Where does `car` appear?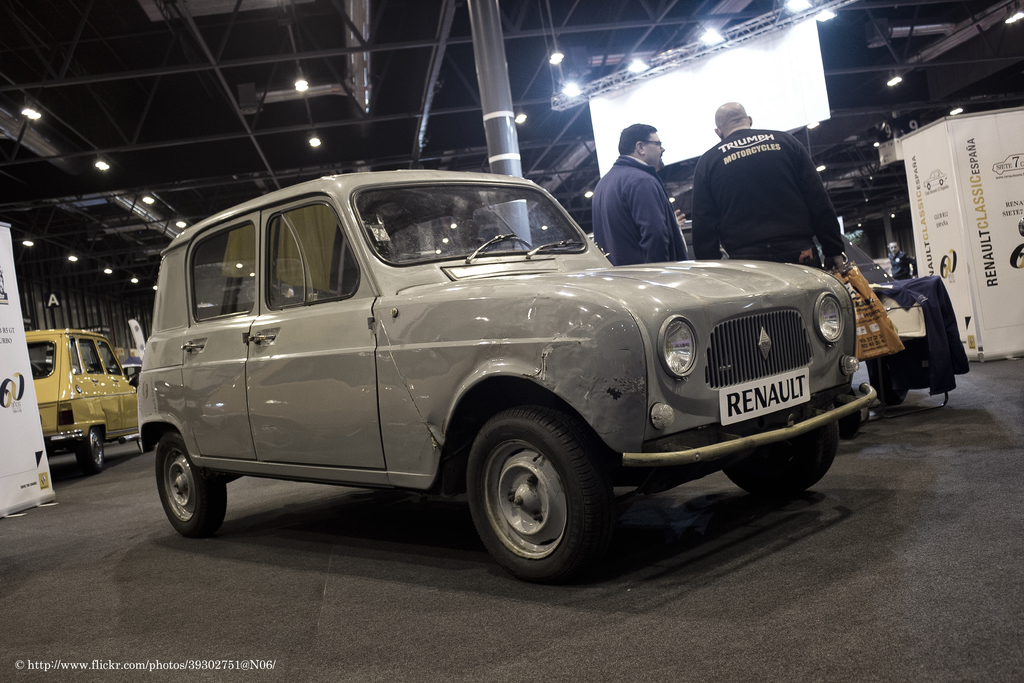
Appears at [106, 177, 877, 579].
